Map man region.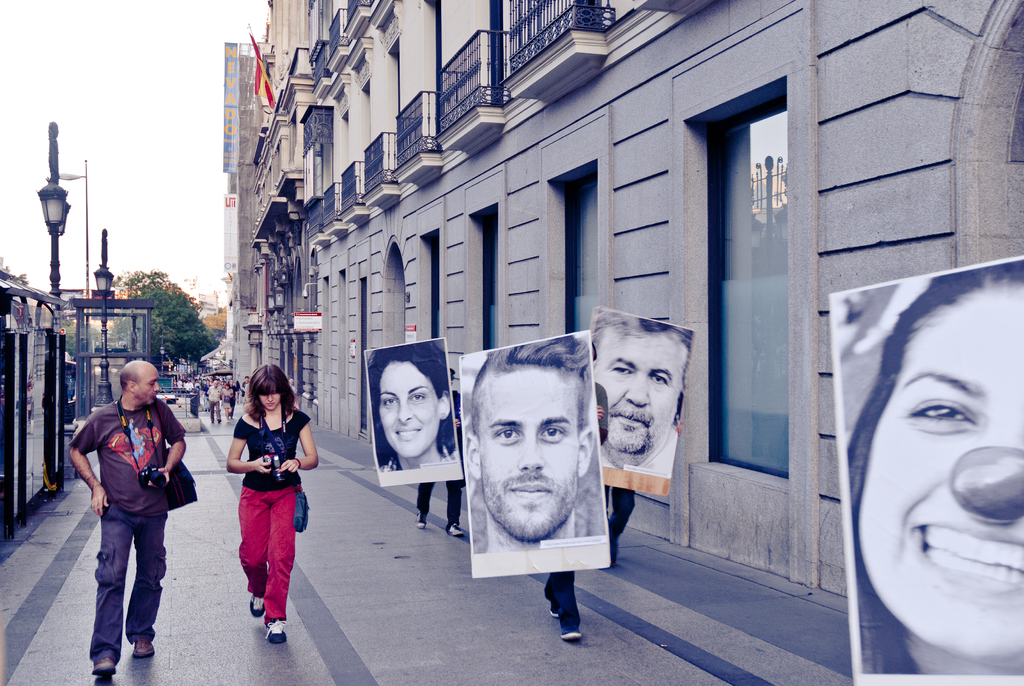
Mapped to region(66, 360, 187, 674).
